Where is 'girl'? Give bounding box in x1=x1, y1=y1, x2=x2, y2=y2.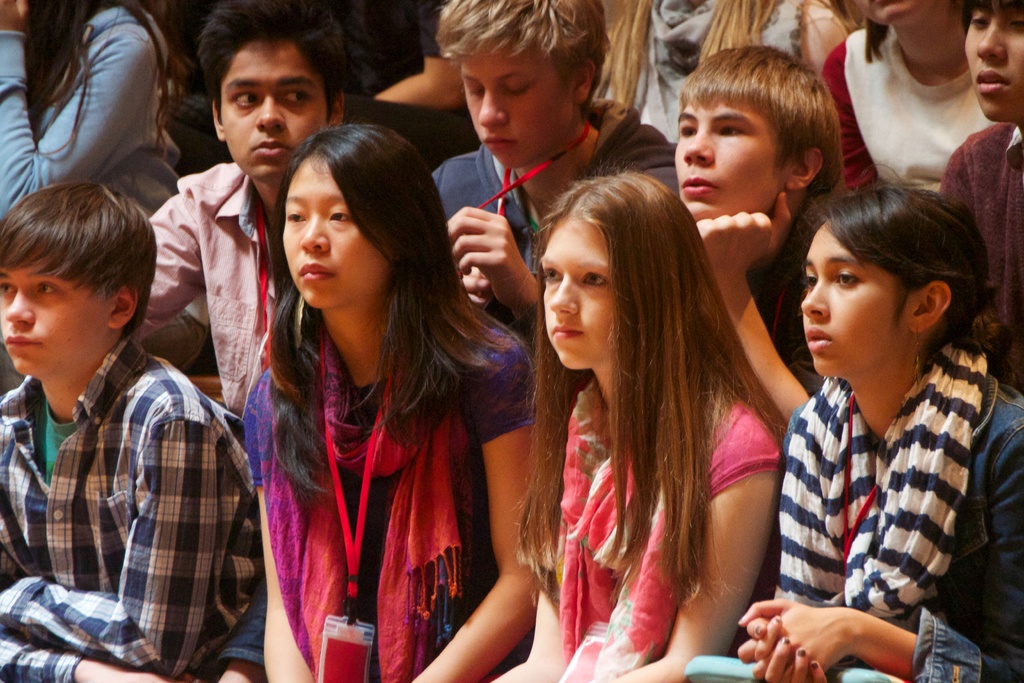
x1=685, y1=167, x2=1023, y2=682.
